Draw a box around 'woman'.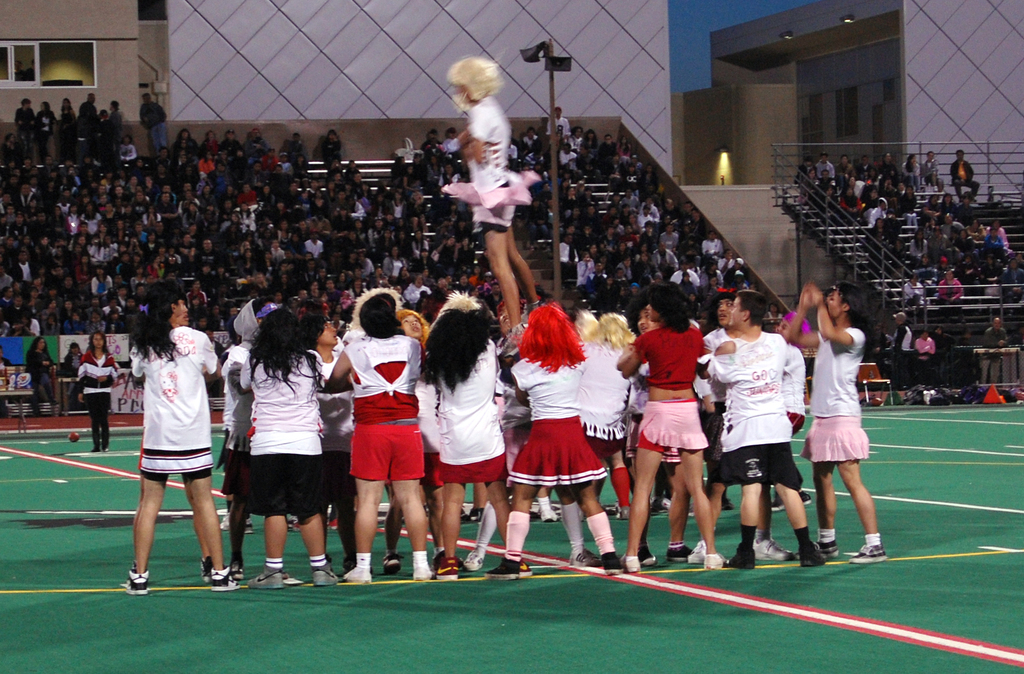
780/289/895/564.
